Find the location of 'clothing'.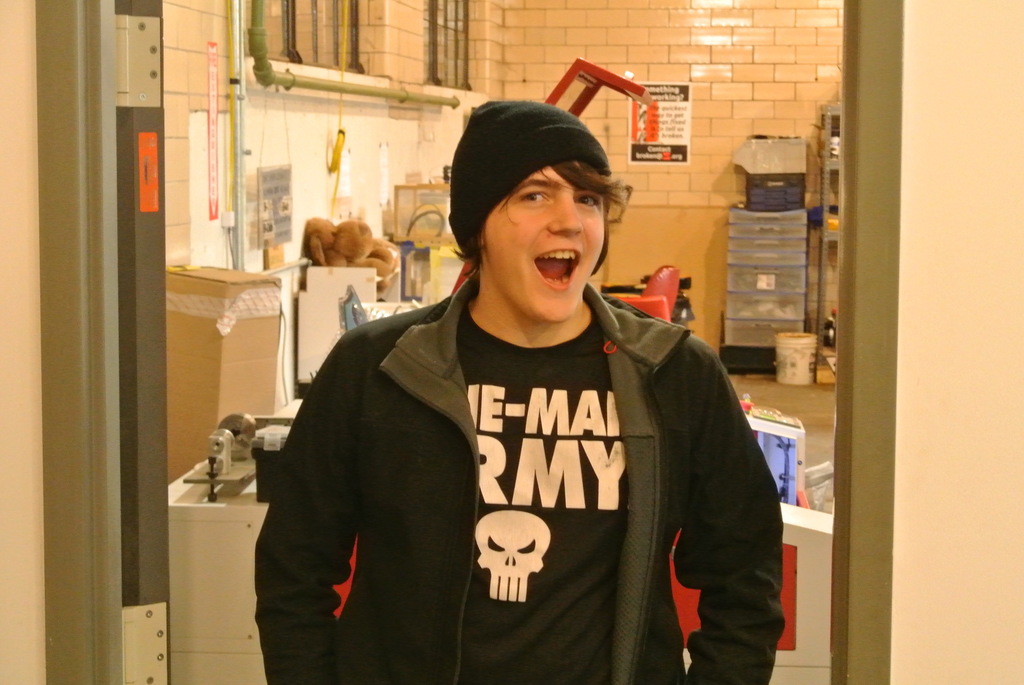
Location: rect(256, 195, 778, 684).
